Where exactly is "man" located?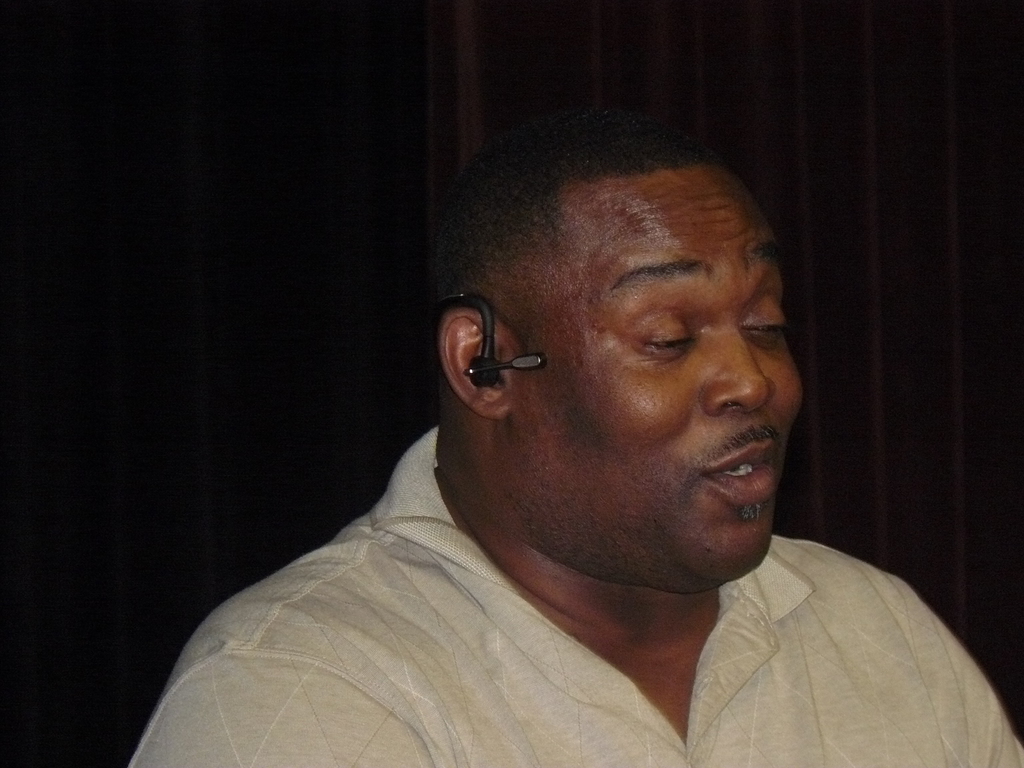
Its bounding box is [left=129, top=87, right=1023, bottom=767].
